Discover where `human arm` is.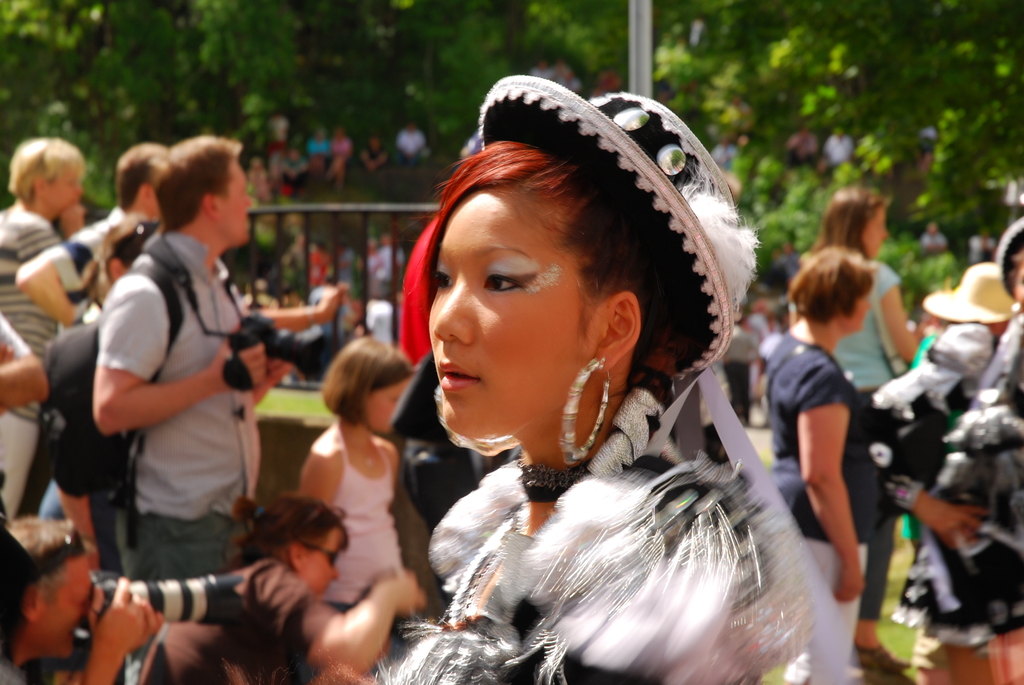
Discovered at (left=14, top=215, right=101, bottom=330).
